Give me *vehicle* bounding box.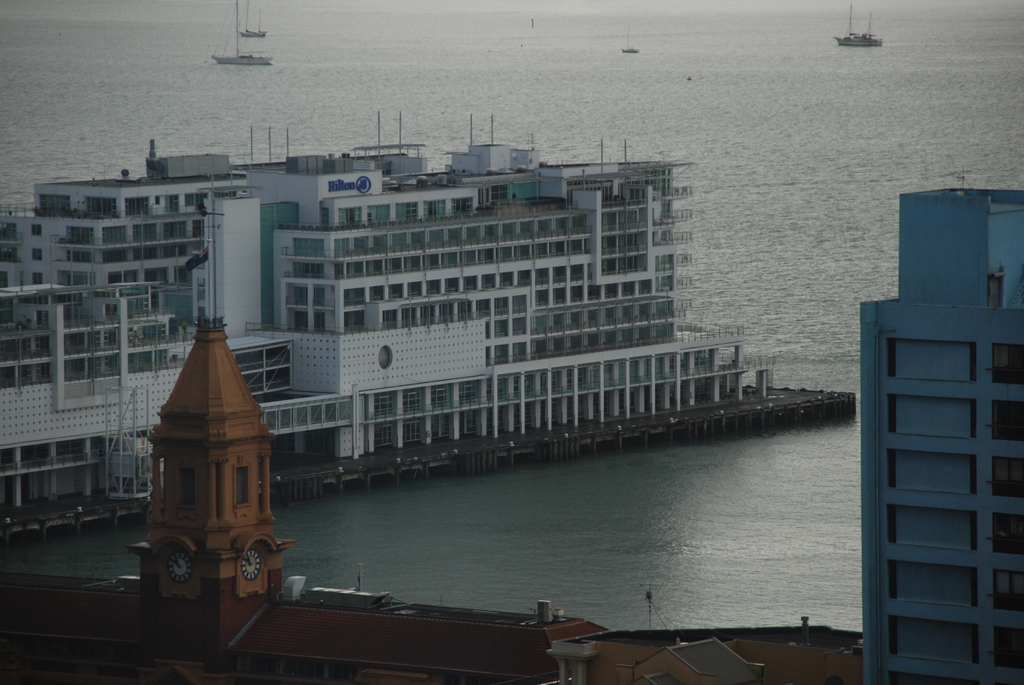
[833,7,882,49].
